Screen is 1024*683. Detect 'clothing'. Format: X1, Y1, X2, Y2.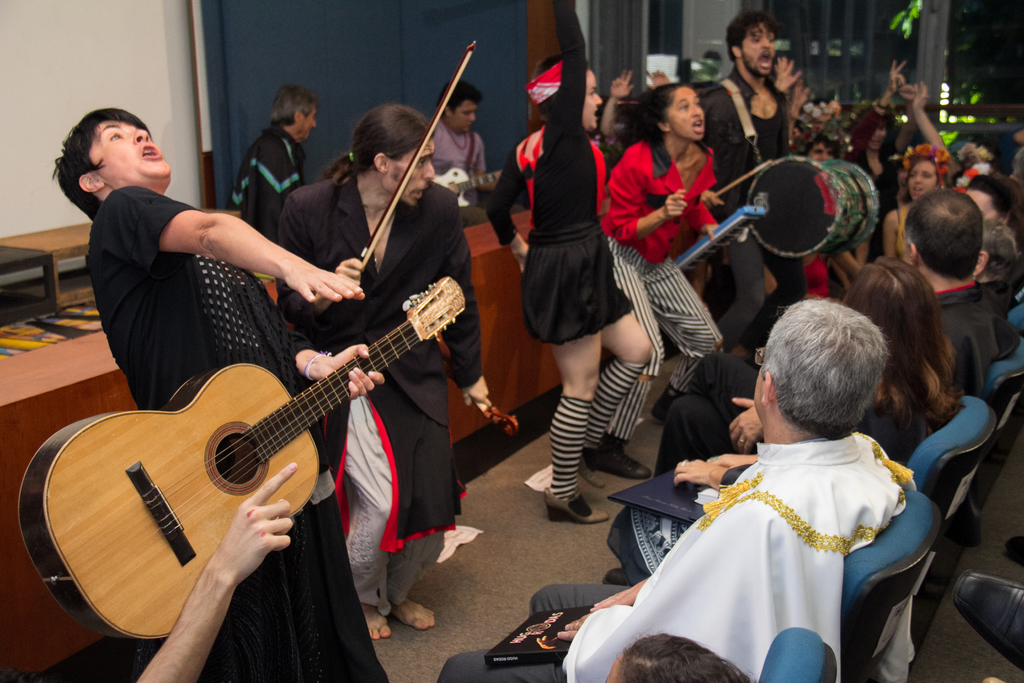
218, 126, 305, 239.
